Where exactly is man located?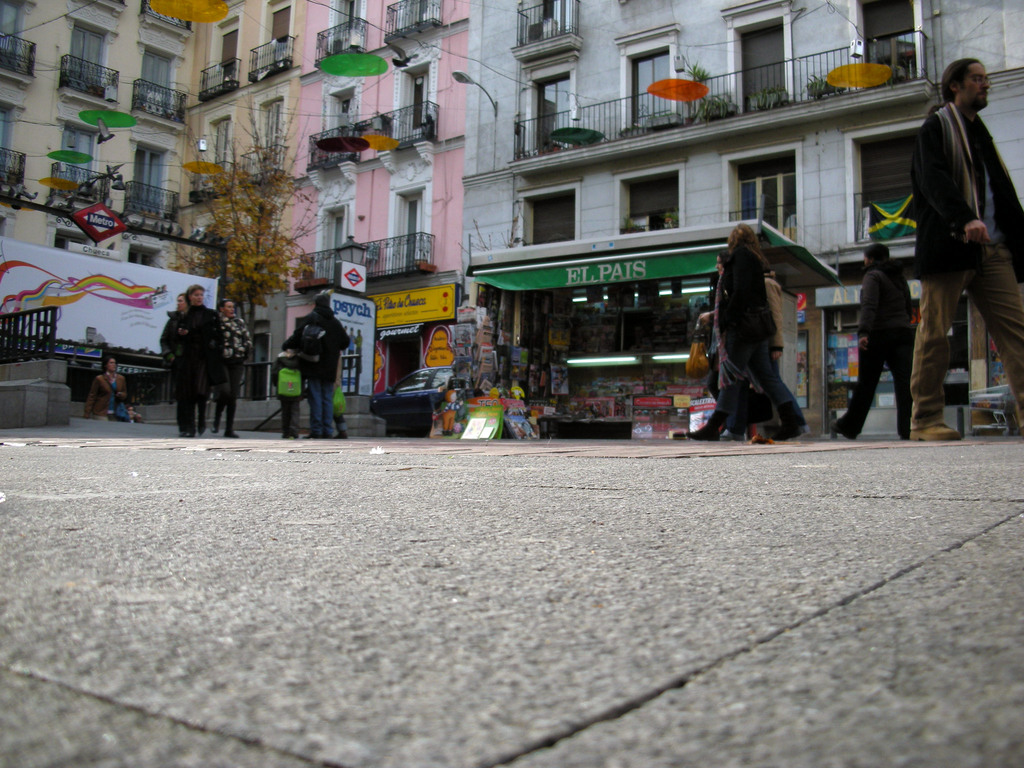
Its bounding box is (156,291,188,436).
